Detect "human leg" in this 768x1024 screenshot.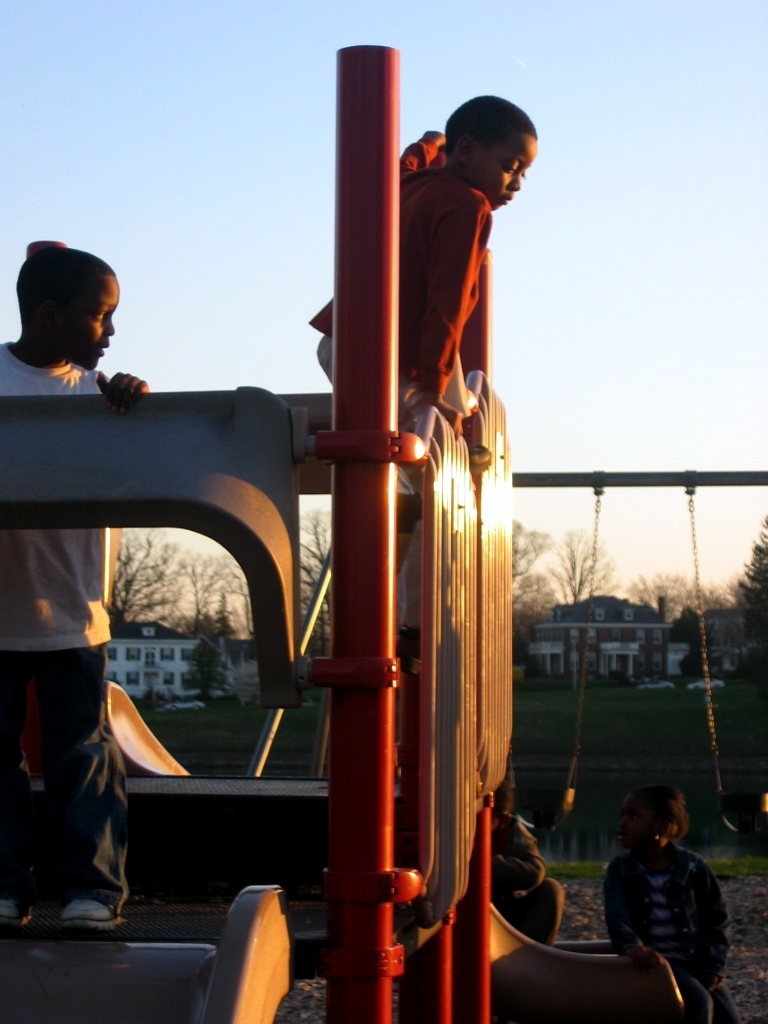
Detection: [0, 652, 32, 939].
